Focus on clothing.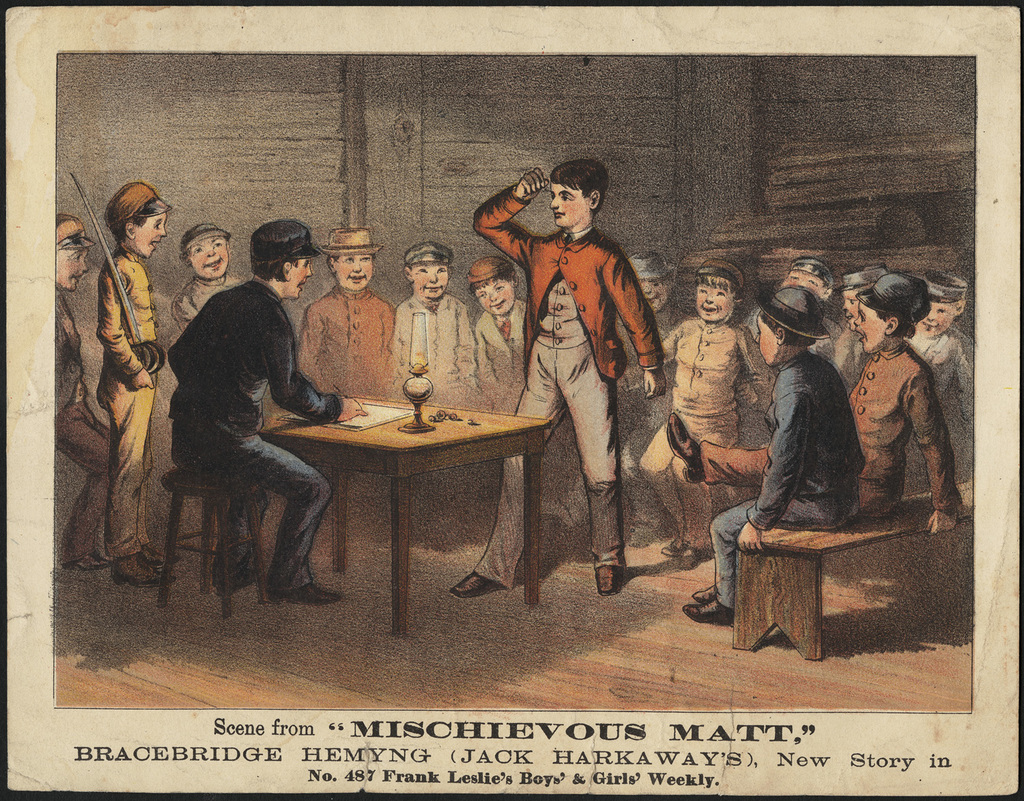
Focused at (95, 244, 150, 554).
